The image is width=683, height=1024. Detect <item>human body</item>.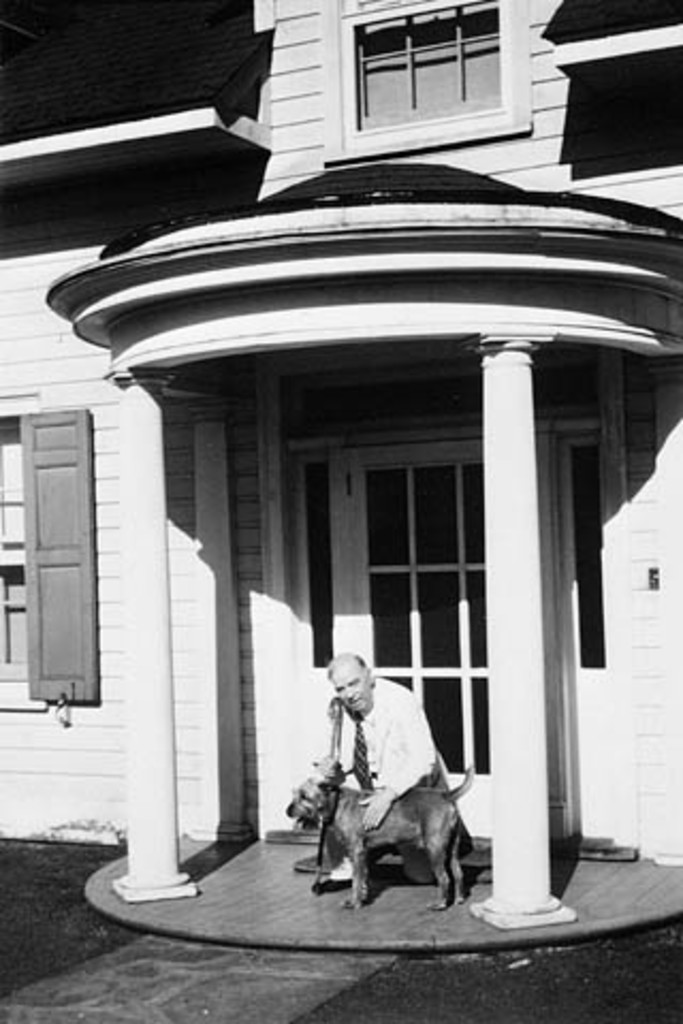
Detection: box(301, 657, 480, 924).
